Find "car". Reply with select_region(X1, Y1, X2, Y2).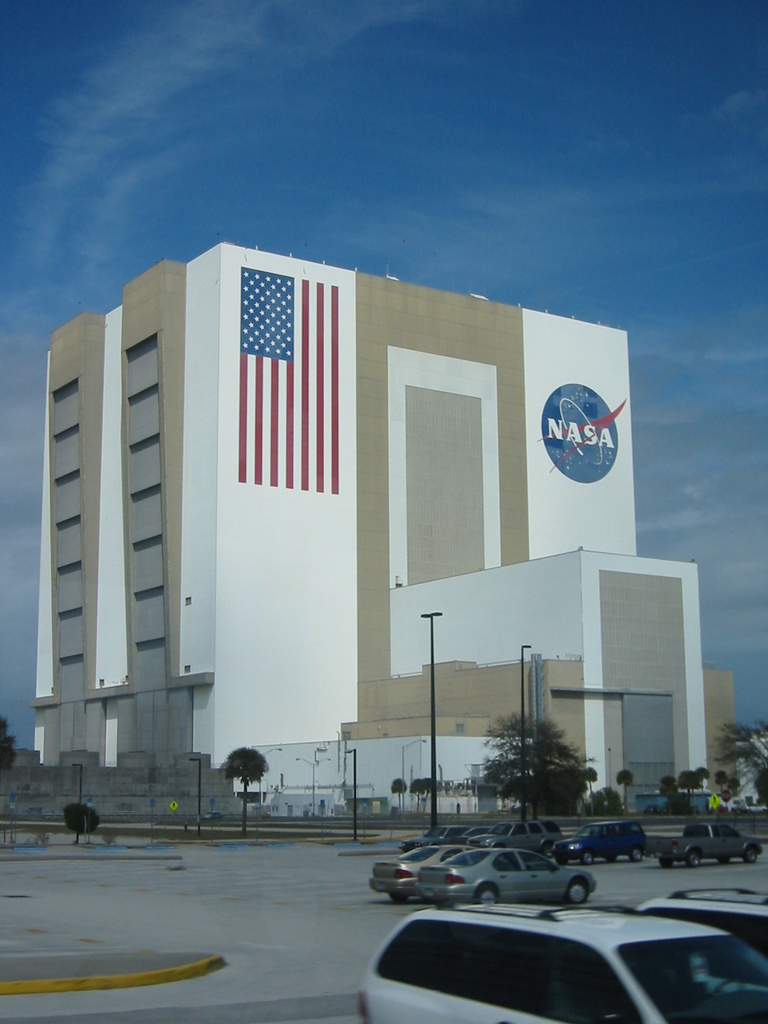
select_region(636, 884, 767, 955).
